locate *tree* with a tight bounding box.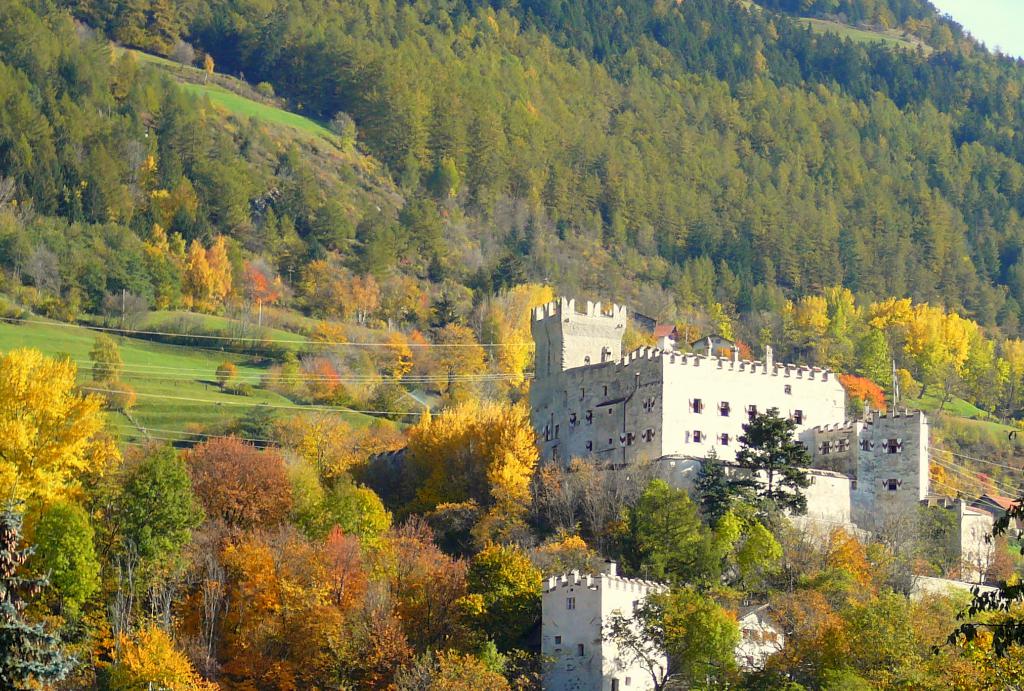
l=97, t=293, r=149, b=323.
